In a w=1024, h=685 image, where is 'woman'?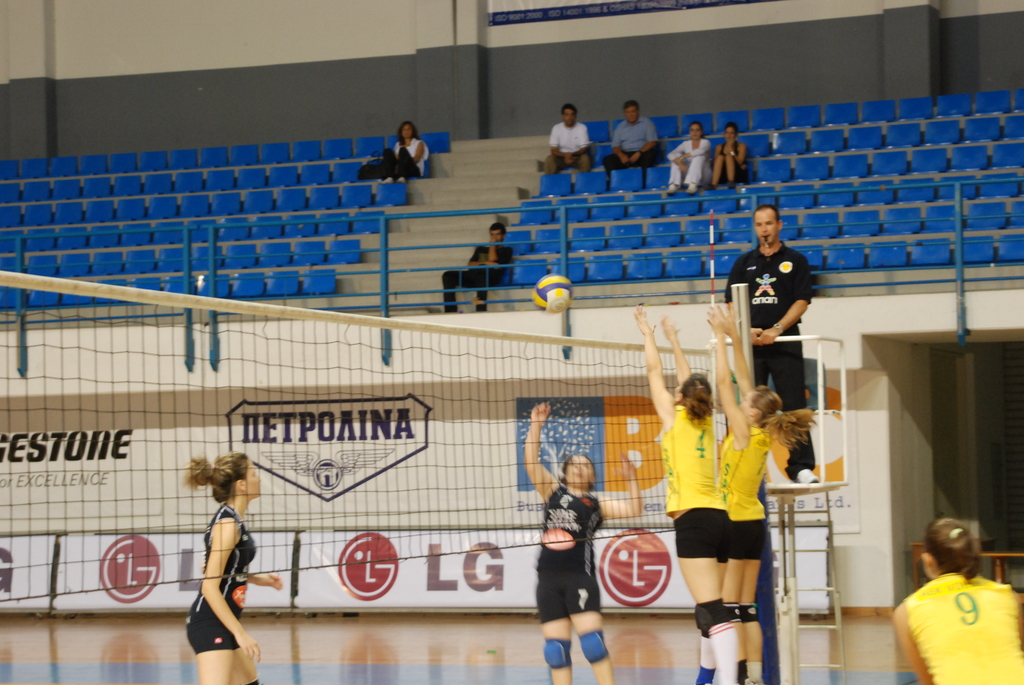
l=892, t=515, r=1023, b=684.
